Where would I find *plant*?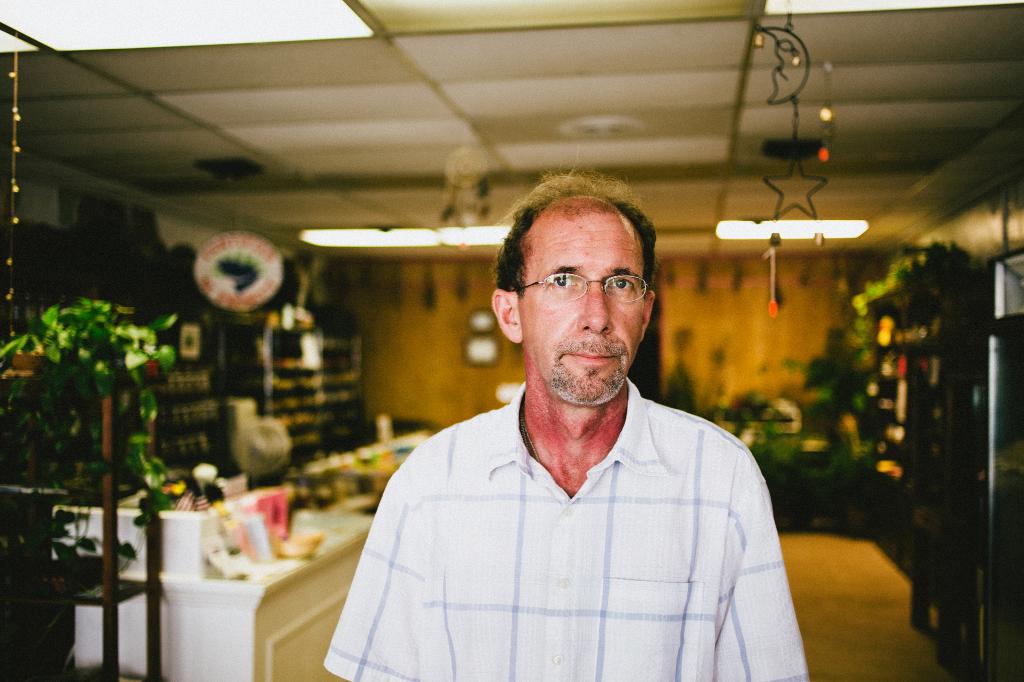
At {"x1": 788, "y1": 319, "x2": 874, "y2": 438}.
